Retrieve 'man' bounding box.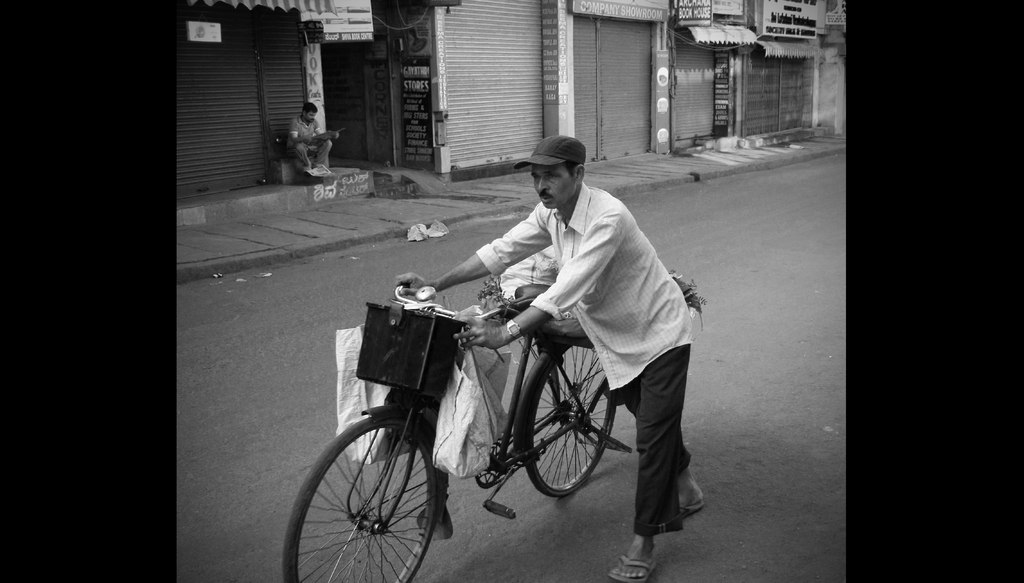
Bounding box: BBox(400, 138, 687, 573).
